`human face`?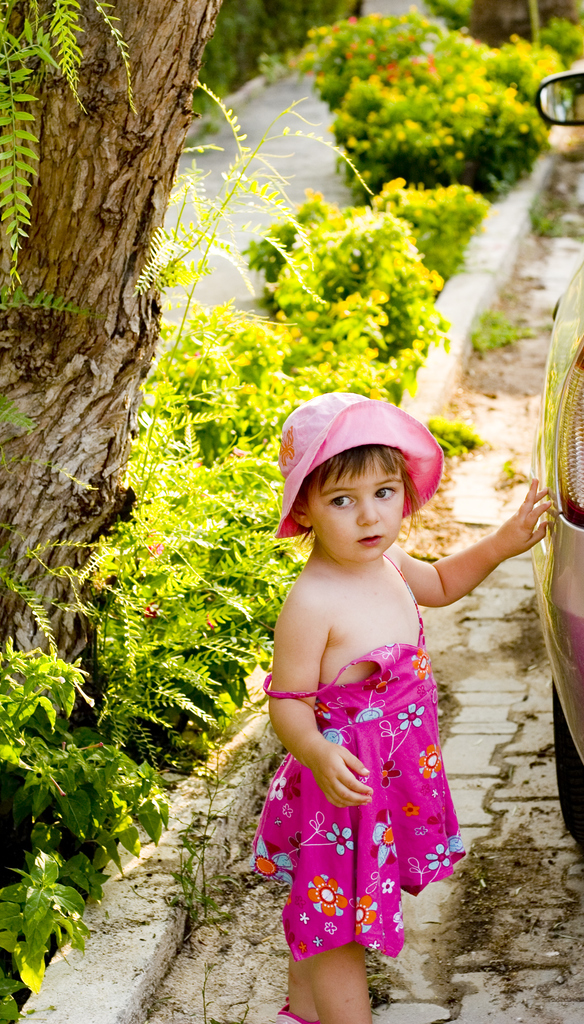
307,454,405,560
